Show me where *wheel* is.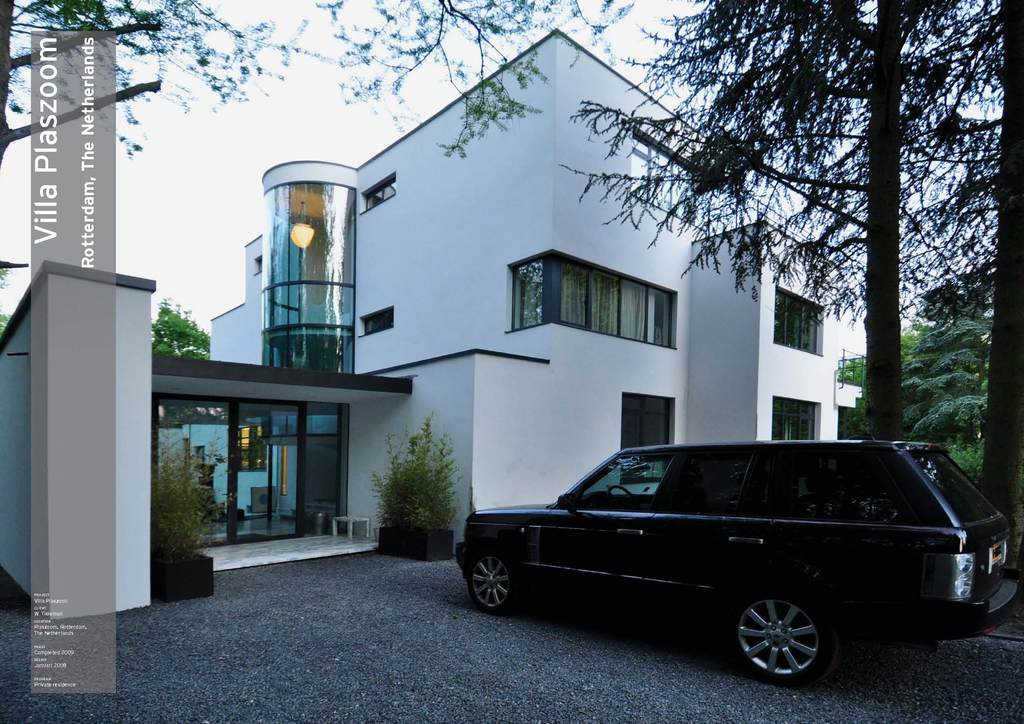
*wheel* is at bbox=(739, 604, 831, 683).
